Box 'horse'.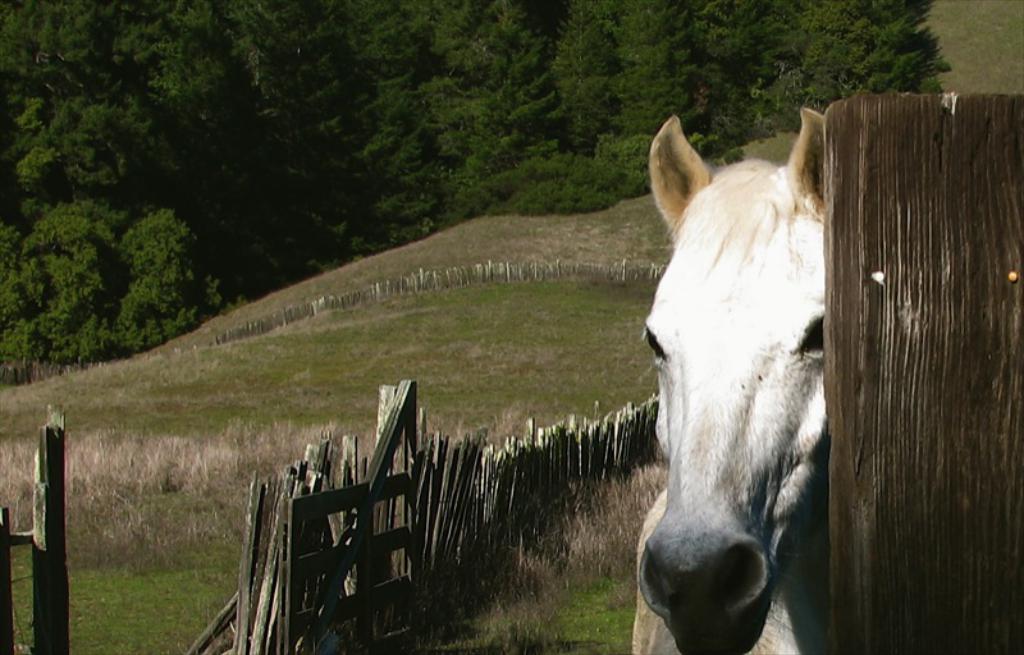
{"left": 626, "top": 96, "right": 893, "bottom": 654}.
